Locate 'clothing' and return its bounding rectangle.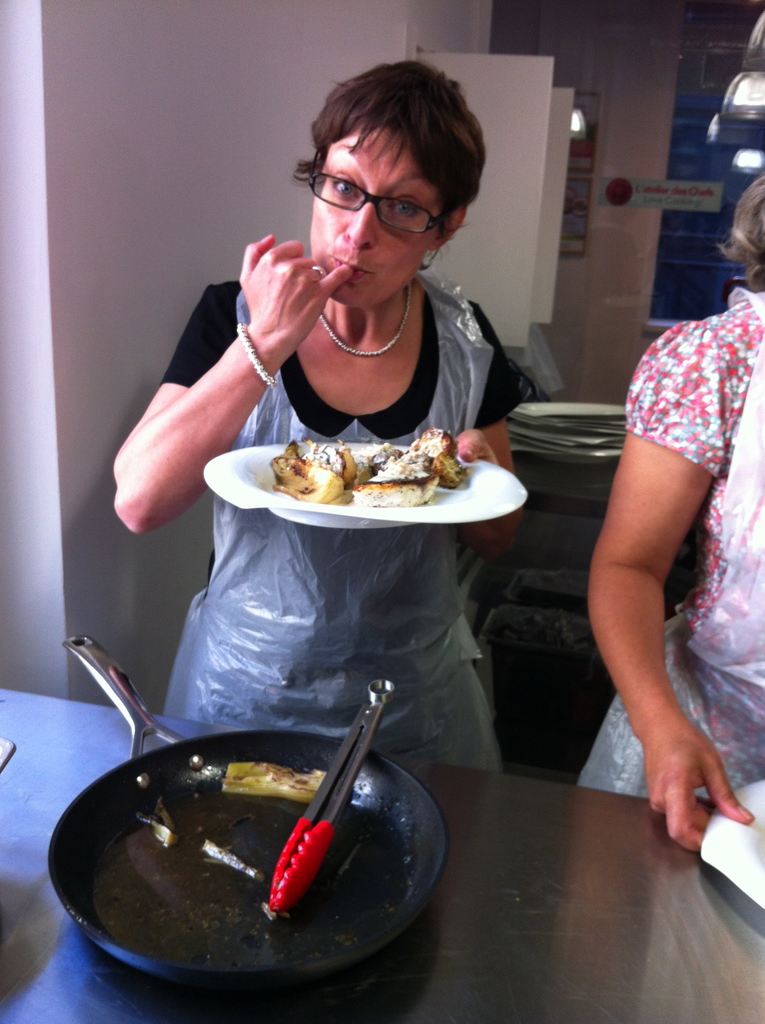
bbox(582, 285, 764, 799).
